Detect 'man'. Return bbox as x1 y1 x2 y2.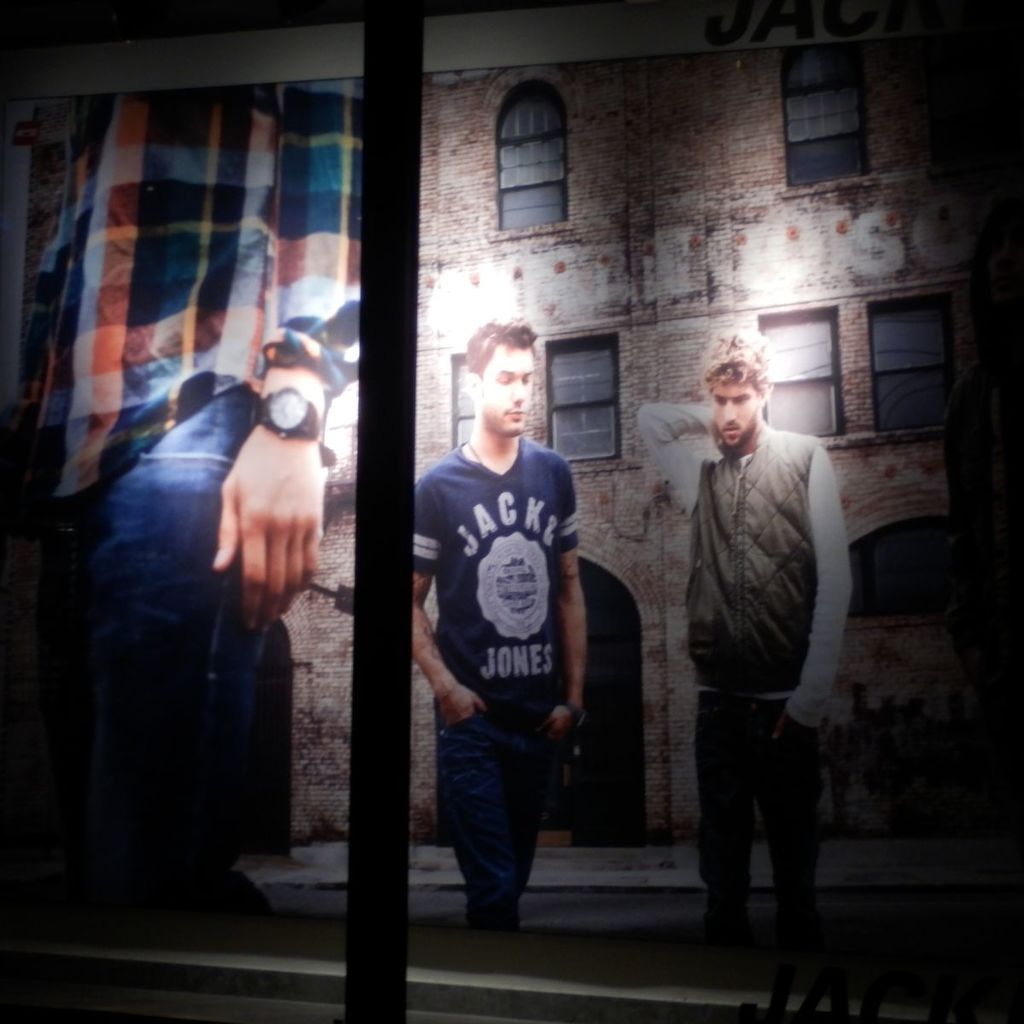
654 329 878 963.
